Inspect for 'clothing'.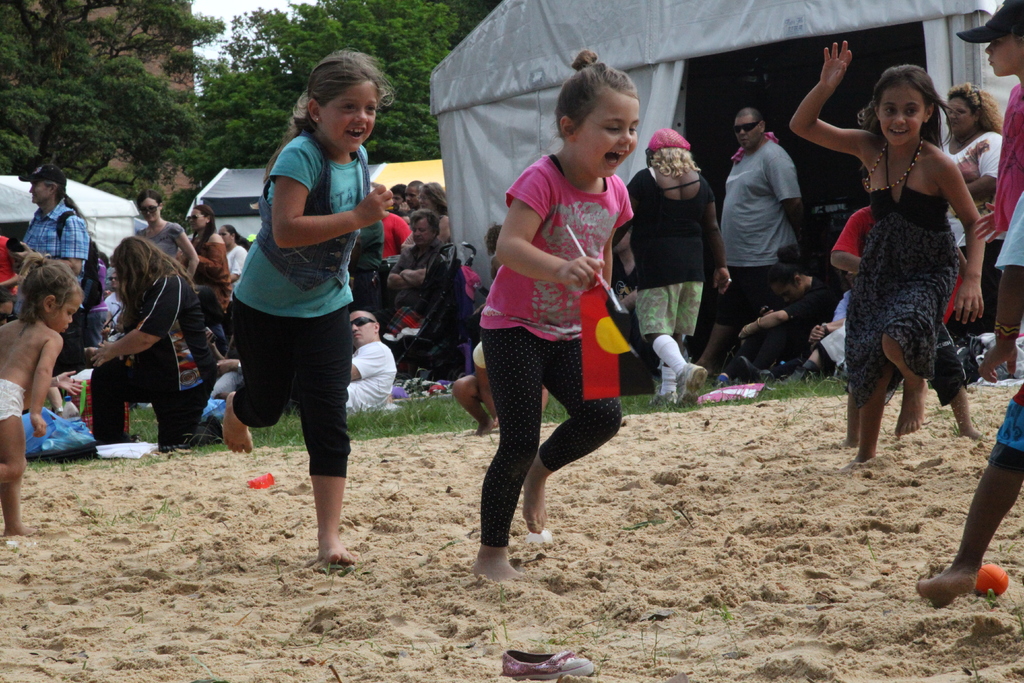
Inspection: select_region(17, 406, 92, 461).
